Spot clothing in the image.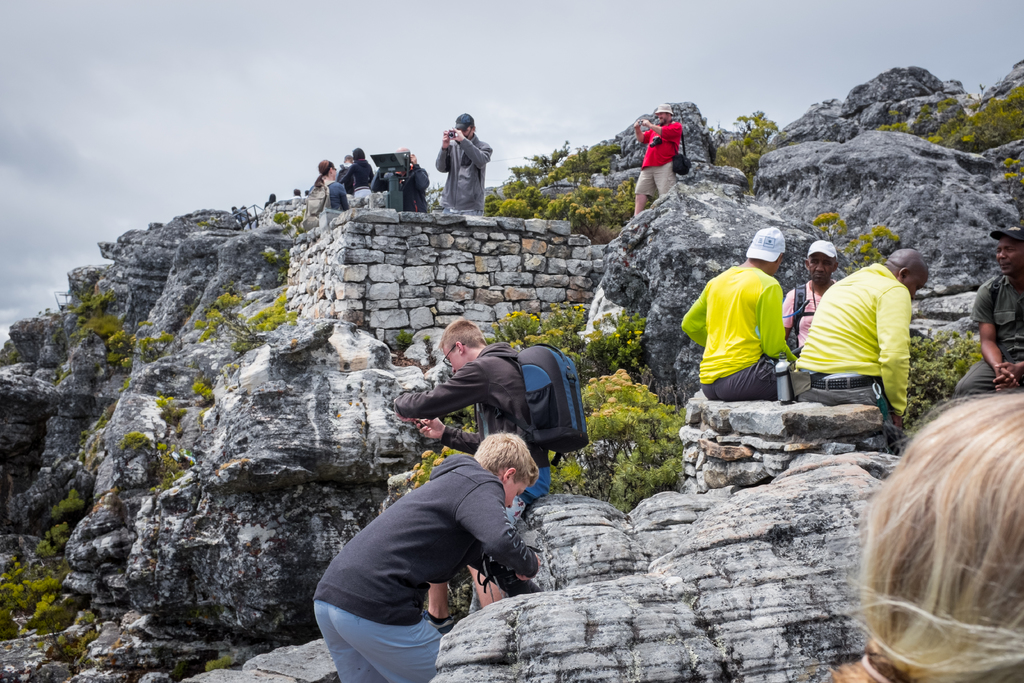
clothing found at rect(782, 279, 837, 352).
